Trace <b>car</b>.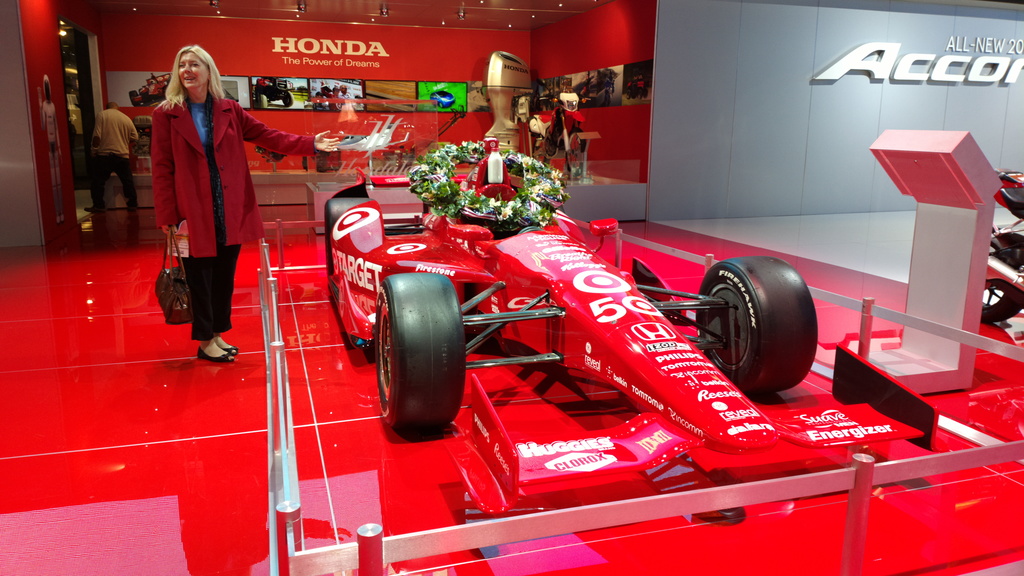
Traced to x1=324 y1=169 x2=940 y2=514.
